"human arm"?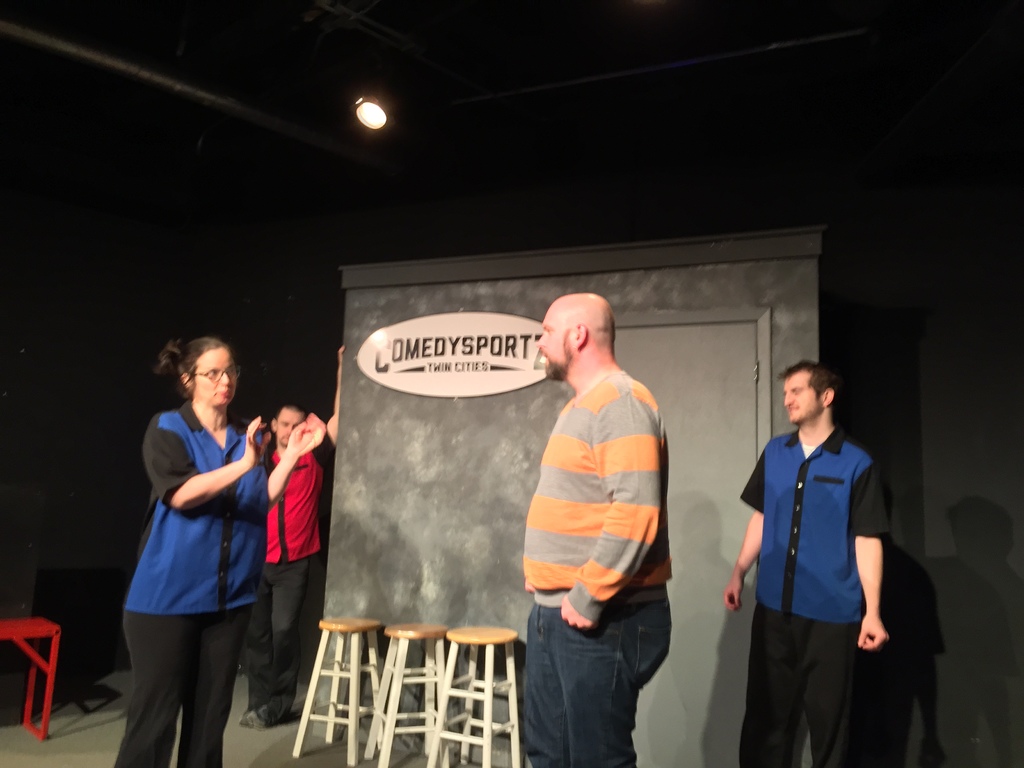
[158,430,249,549]
